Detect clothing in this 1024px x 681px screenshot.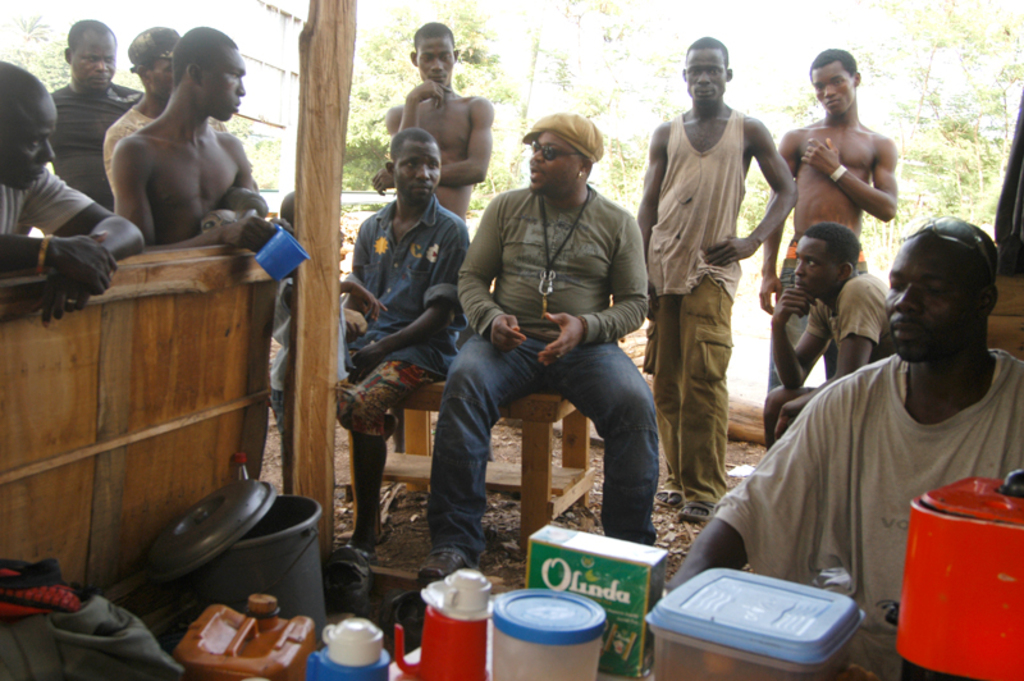
Detection: locate(795, 266, 884, 401).
